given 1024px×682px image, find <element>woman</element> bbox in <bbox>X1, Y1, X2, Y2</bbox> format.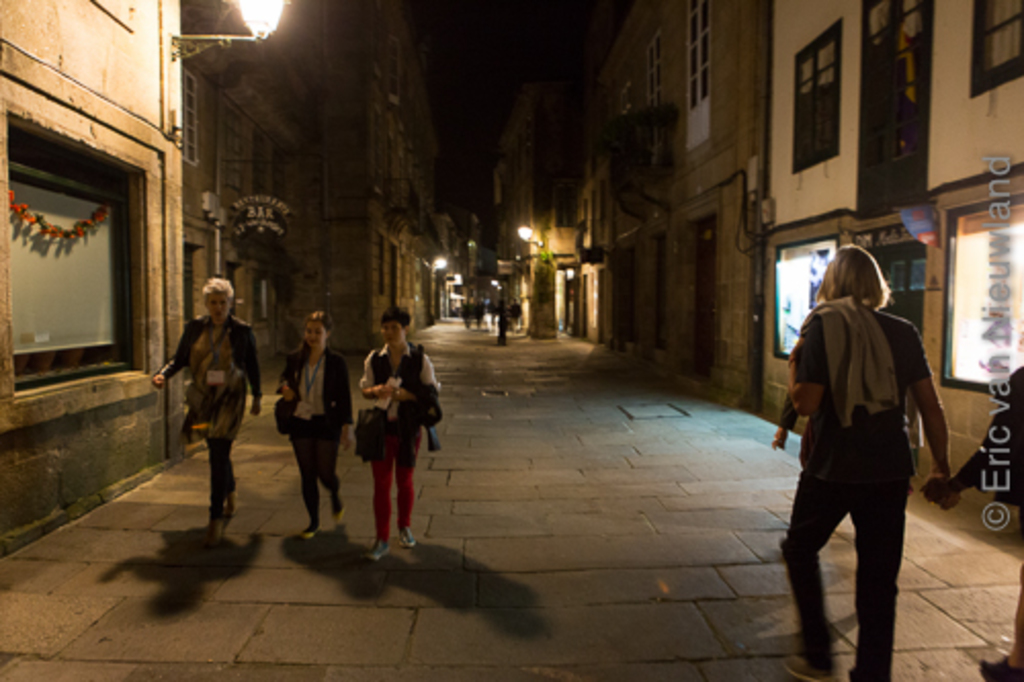
<bbox>358, 303, 442, 539</bbox>.
